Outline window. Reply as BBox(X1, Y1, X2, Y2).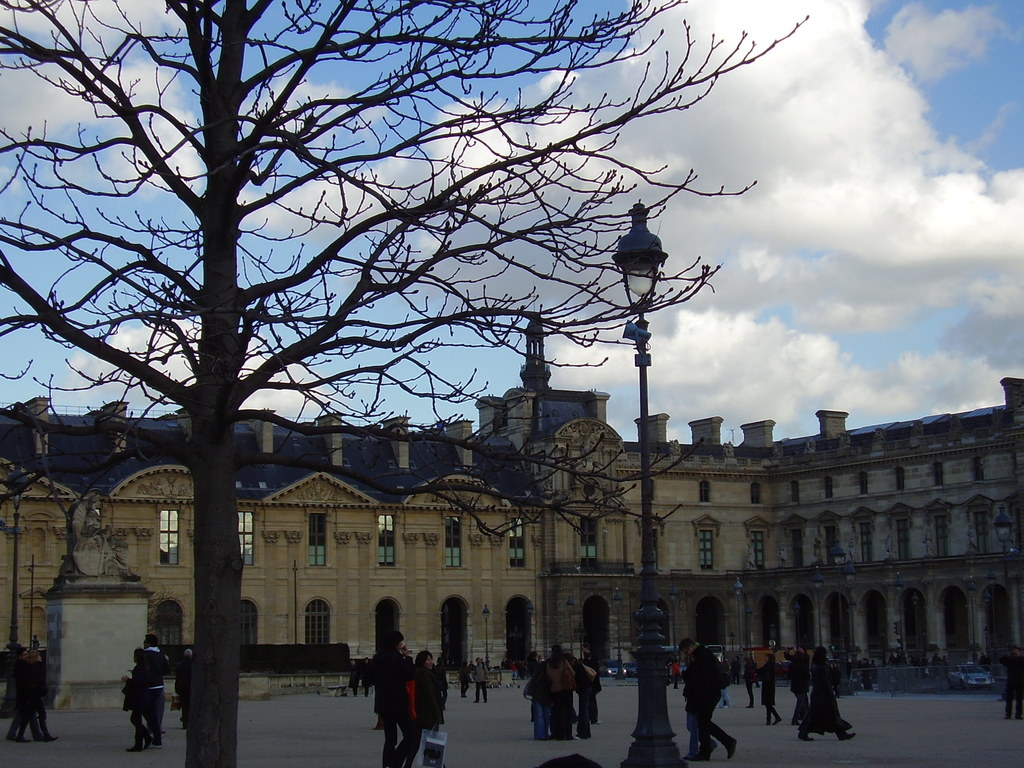
BBox(748, 479, 763, 504).
